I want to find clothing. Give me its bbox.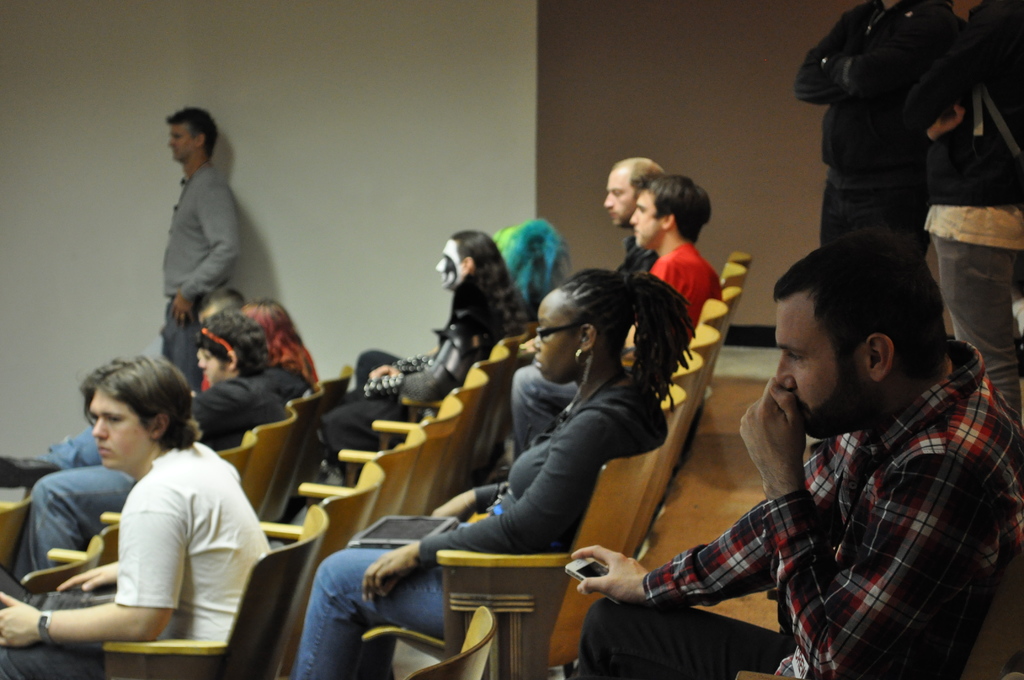
{"x1": 70, "y1": 412, "x2": 260, "y2": 654}.
